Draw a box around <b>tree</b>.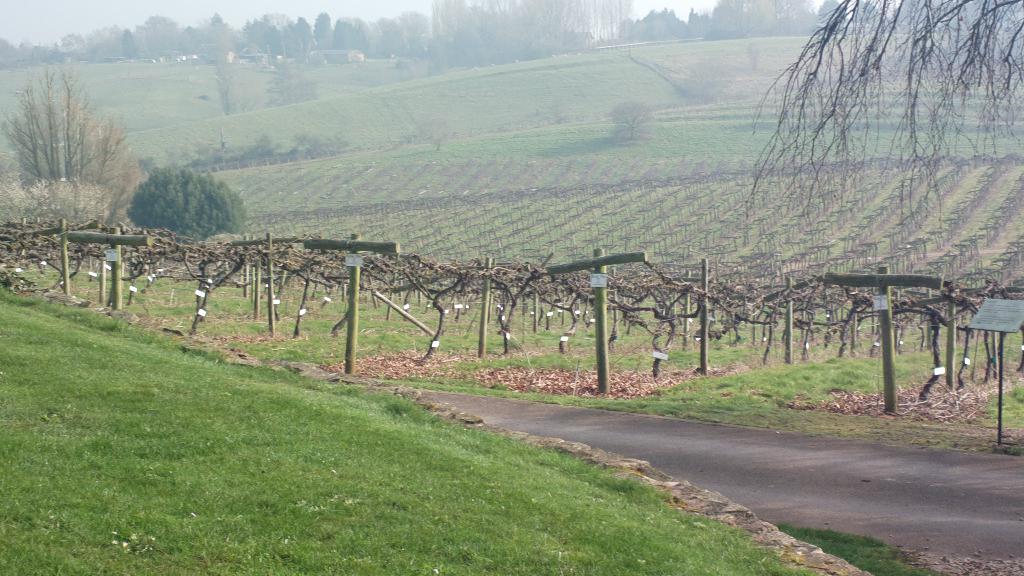
[123, 168, 256, 246].
